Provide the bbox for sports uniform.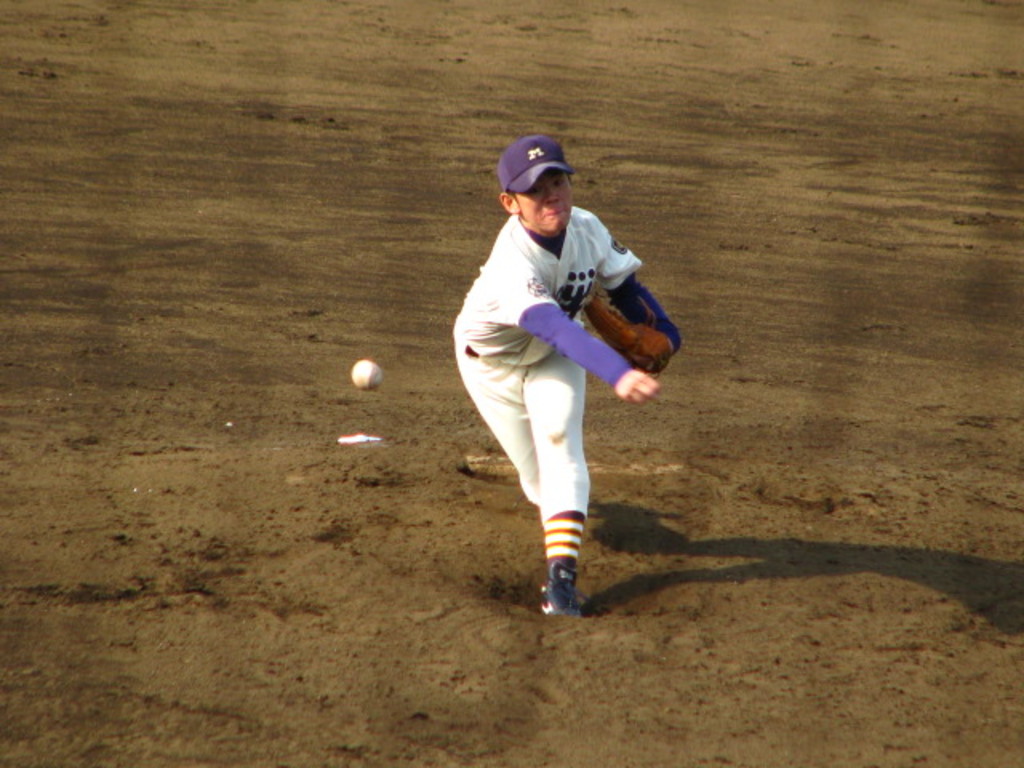
450,198,650,581.
